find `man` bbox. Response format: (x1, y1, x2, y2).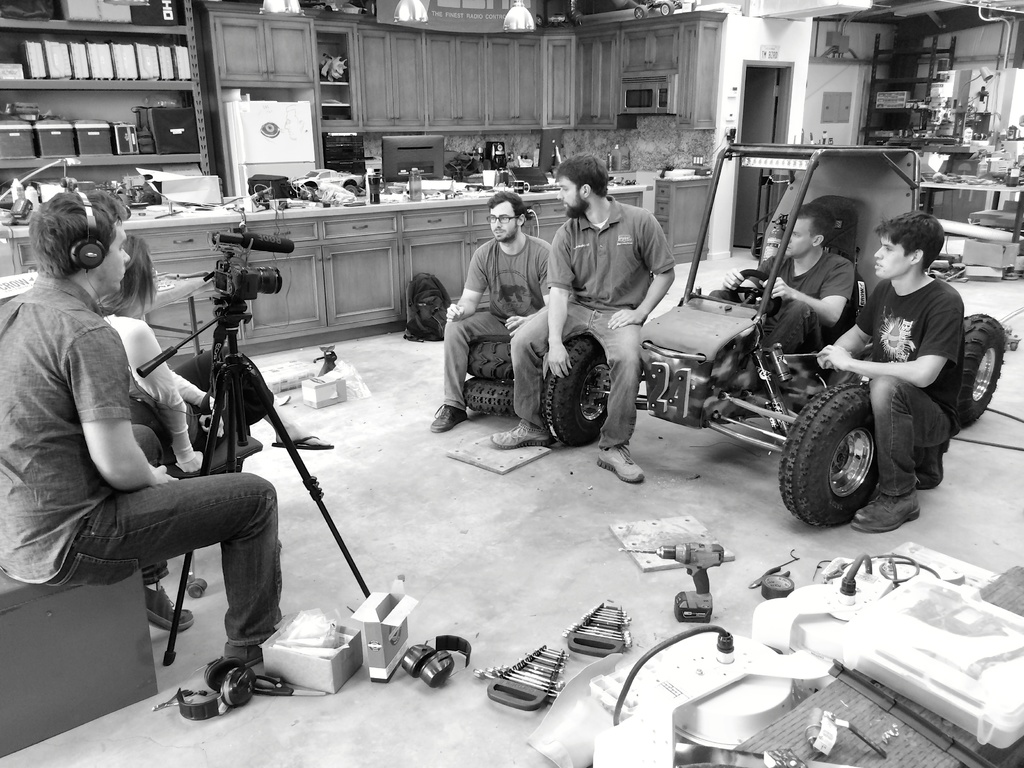
(543, 167, 682, 419).
